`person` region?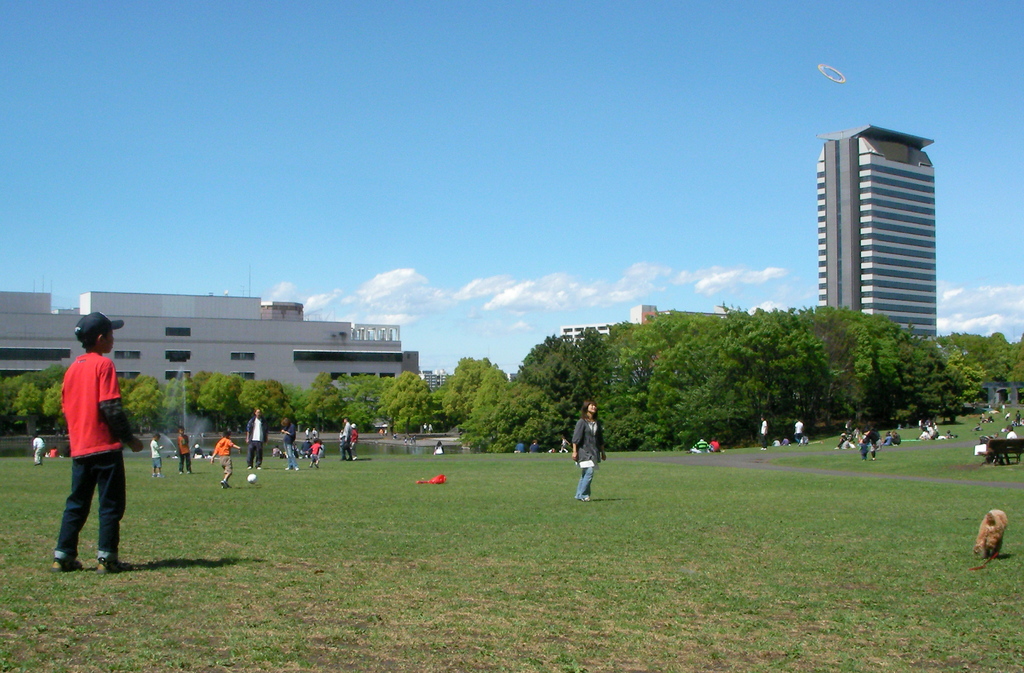
crop(569, 397, 604, 497)
